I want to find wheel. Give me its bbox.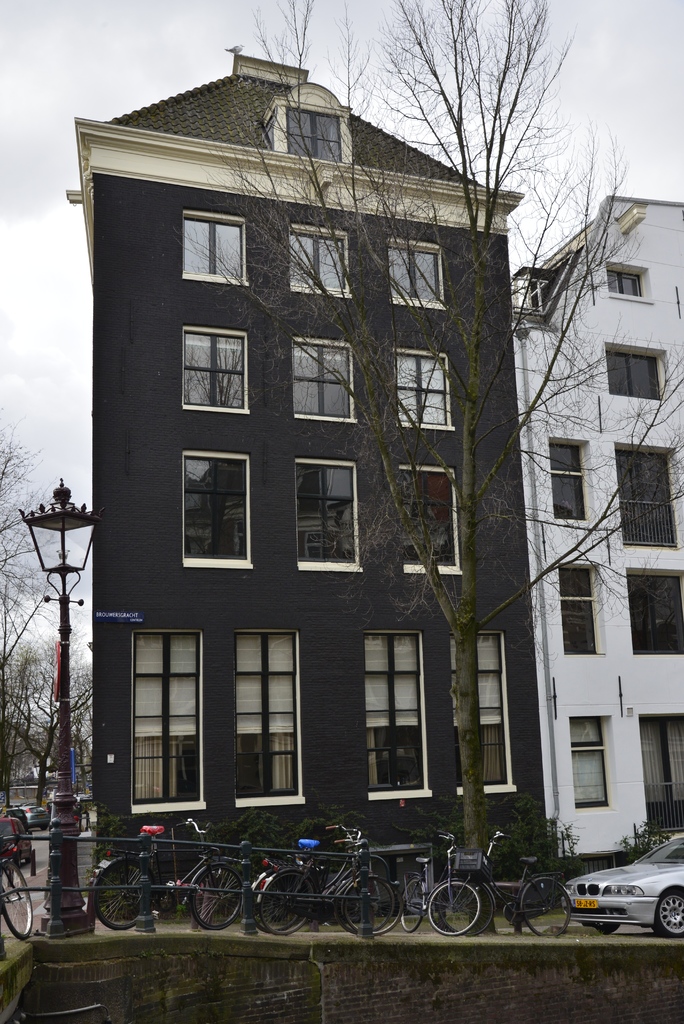
[left=188, top=861, right=242, bottom=931].
